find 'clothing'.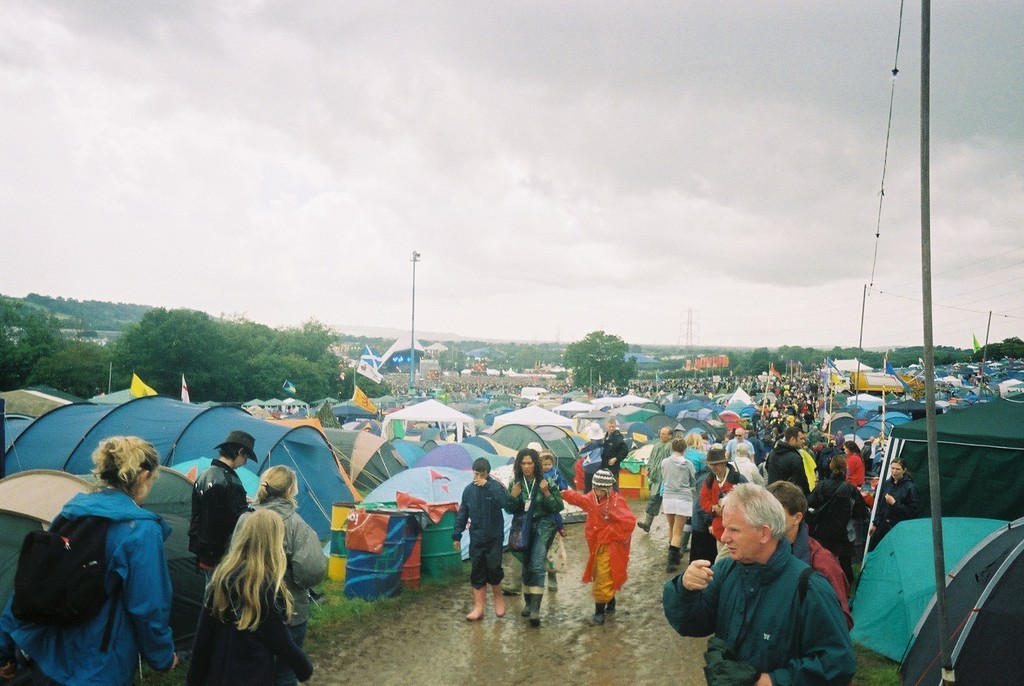
bbox(226, 498, 333, 653).
